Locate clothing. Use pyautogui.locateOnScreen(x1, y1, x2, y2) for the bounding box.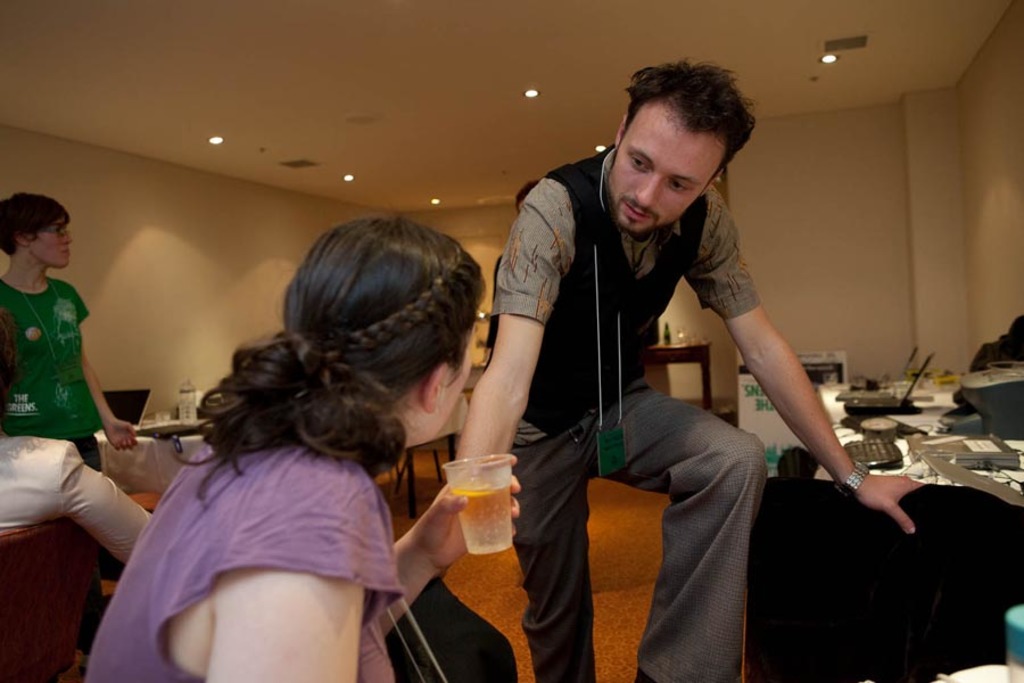
pyautogui.locateOnScreen(0, 273, 206, 497).
